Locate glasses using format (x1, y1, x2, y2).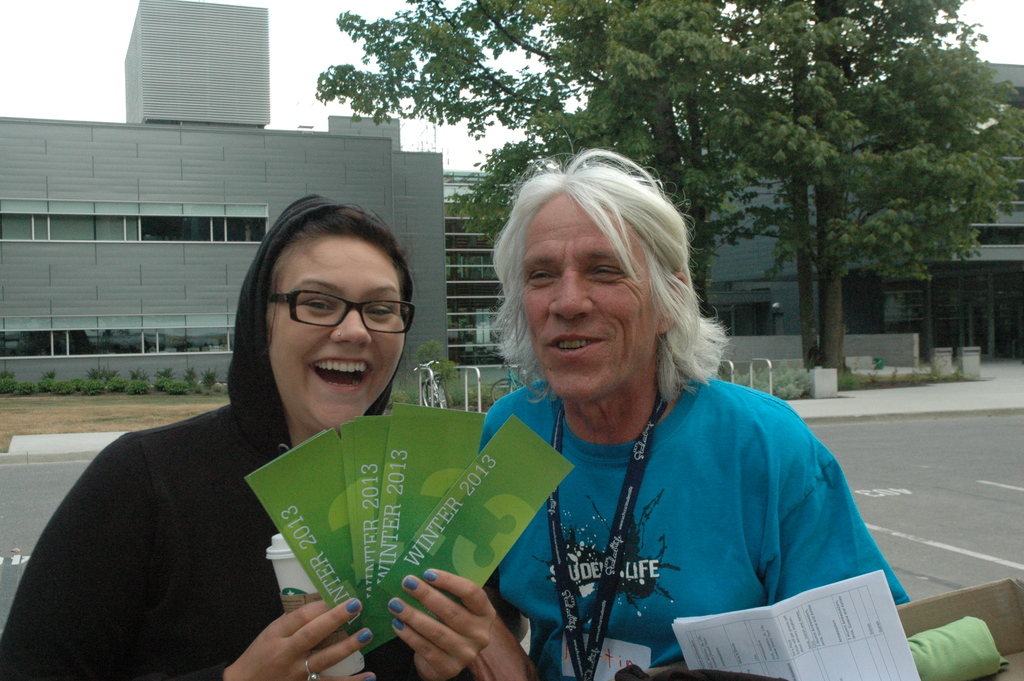
(272, 290, 404, 339).
